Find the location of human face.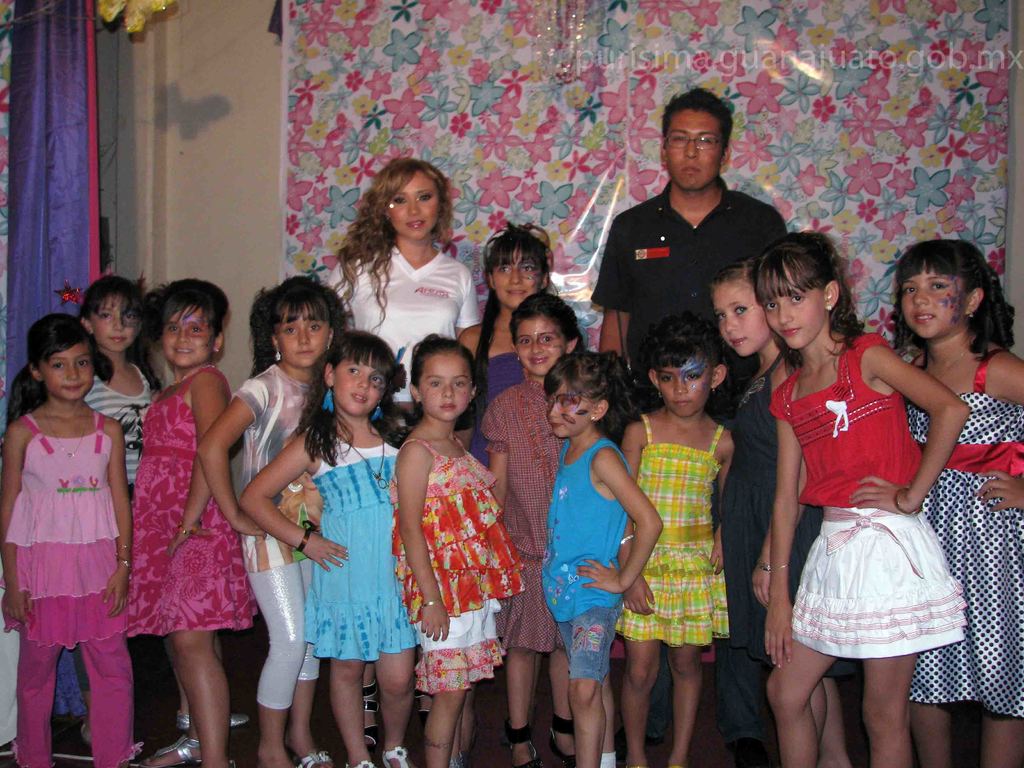
Location: rect(418, 355, 472, 422).
